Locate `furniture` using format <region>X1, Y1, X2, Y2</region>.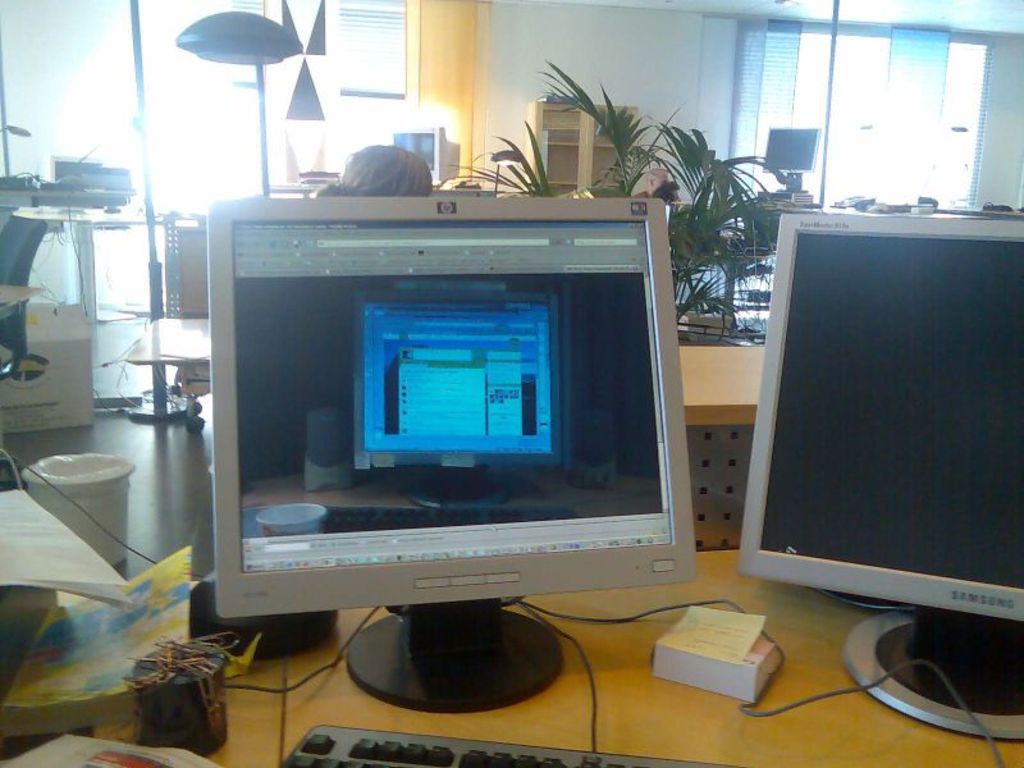
<region>0, 545, 1023, 767</region>.
